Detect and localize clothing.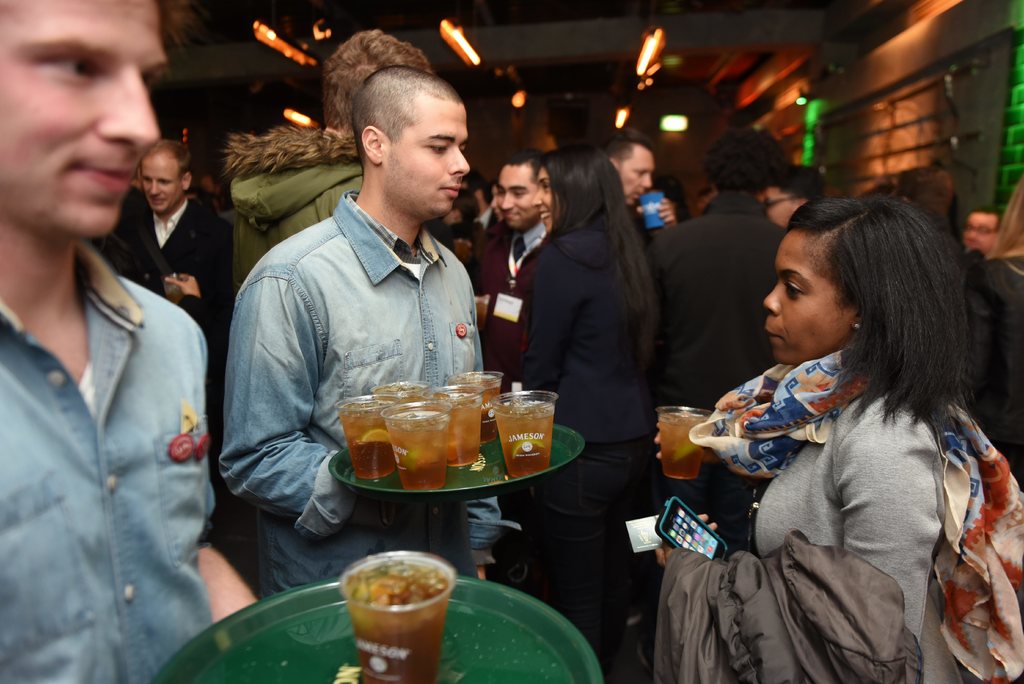
Localized at 945,240,1023,481.
